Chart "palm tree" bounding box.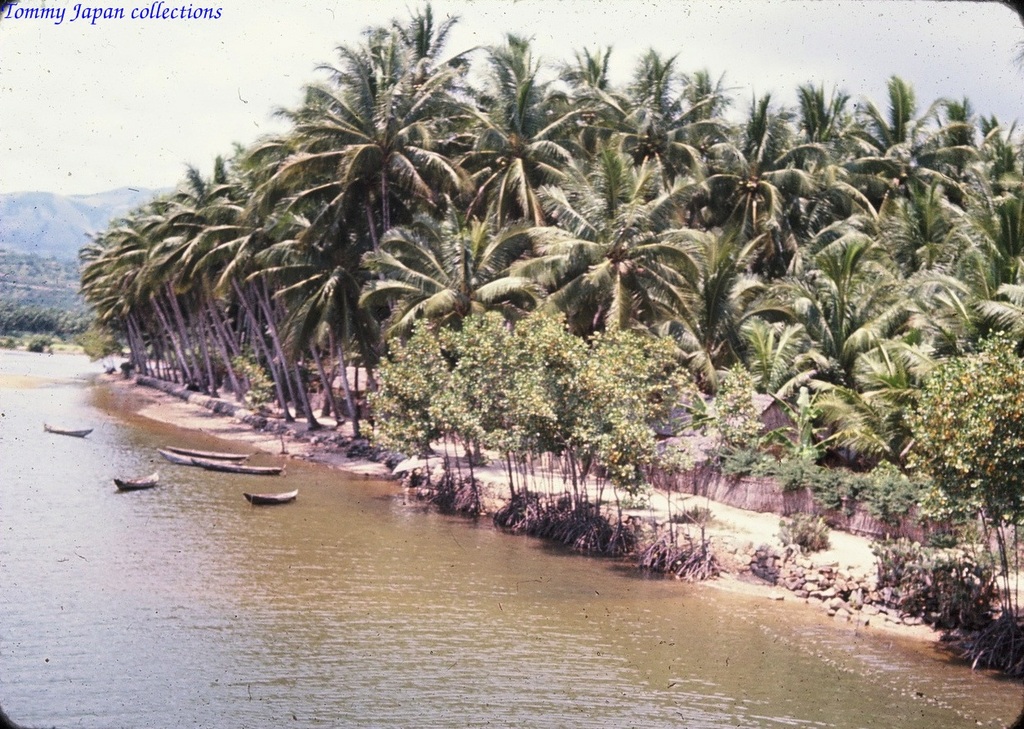
Charted: <box>253,197,369,379</box>.
